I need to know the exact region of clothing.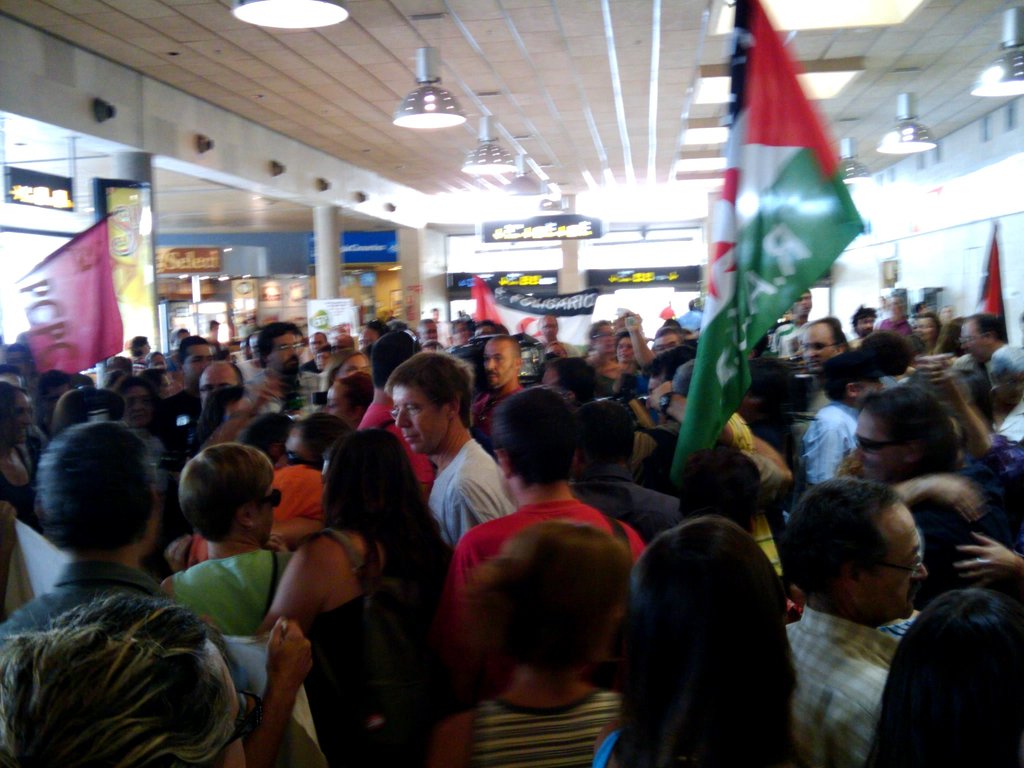
Region: {"x1": 192, "y1": 457, "x2": 320, "y2": 560}.
